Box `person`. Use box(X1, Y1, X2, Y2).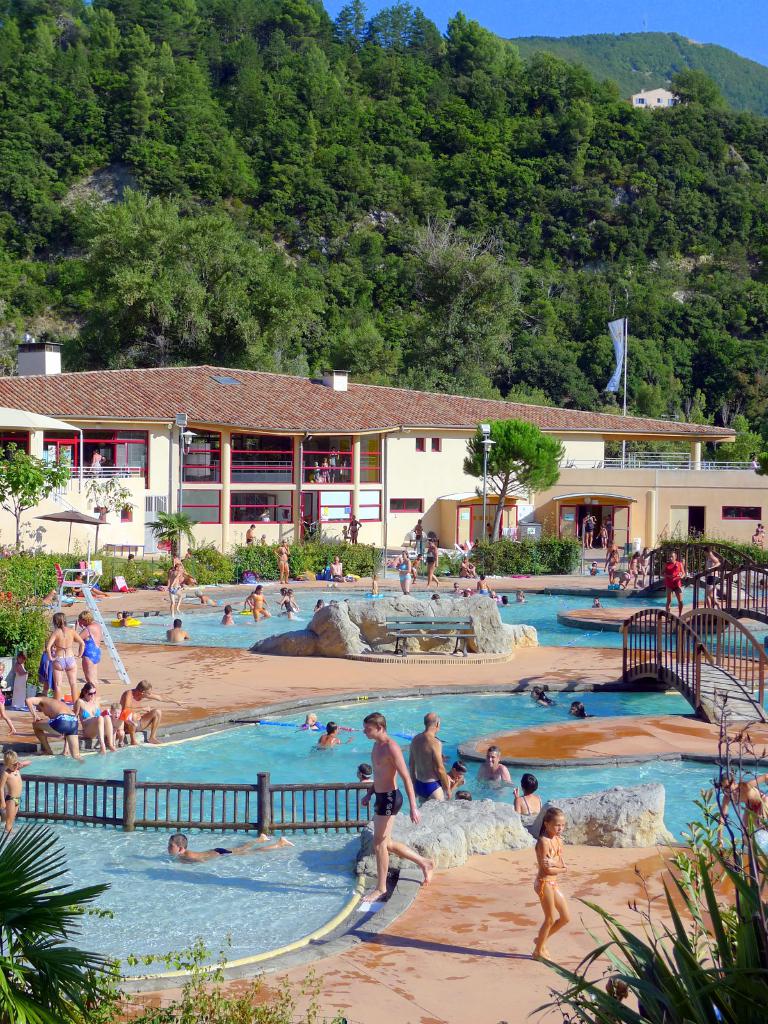
box(244, 582, 270, 619).
